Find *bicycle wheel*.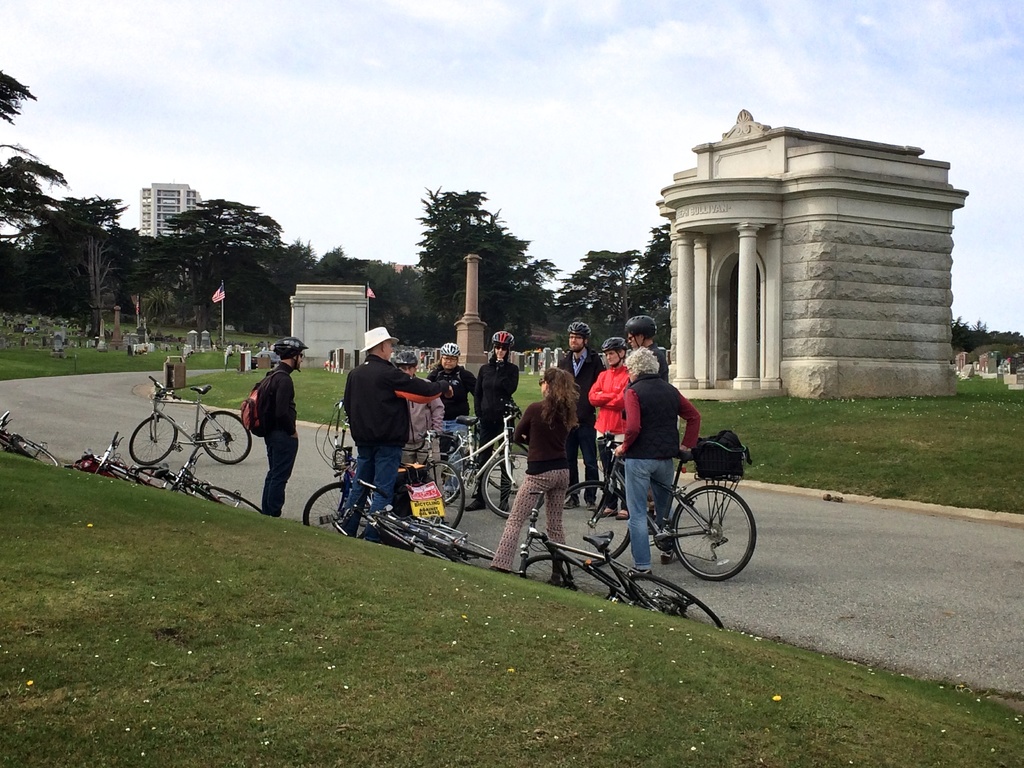
box(10, 433, 60, 467).
